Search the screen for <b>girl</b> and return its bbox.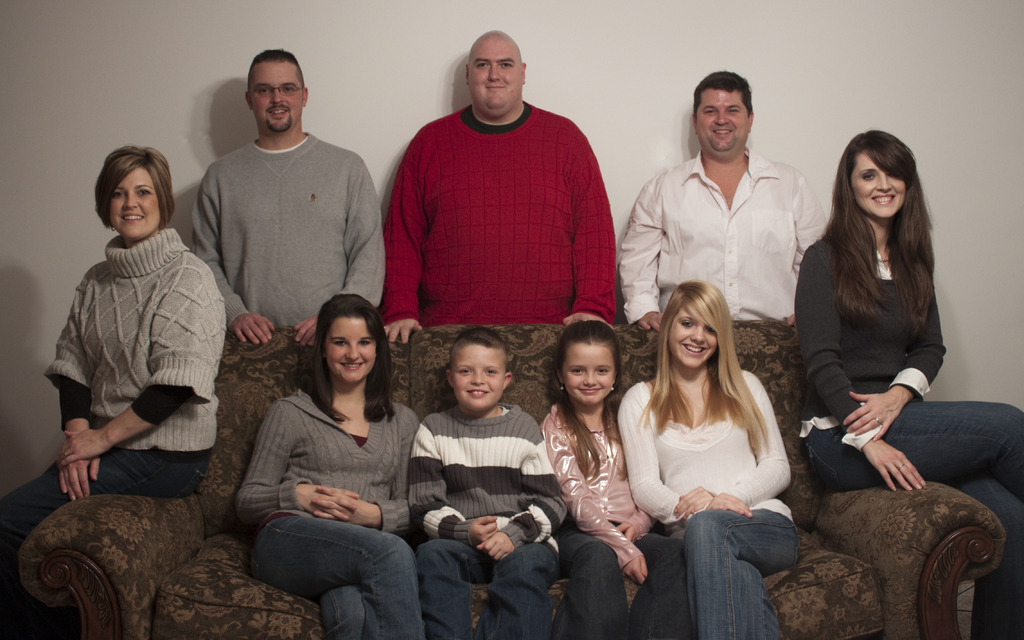
Found: (535,307,692,639).
